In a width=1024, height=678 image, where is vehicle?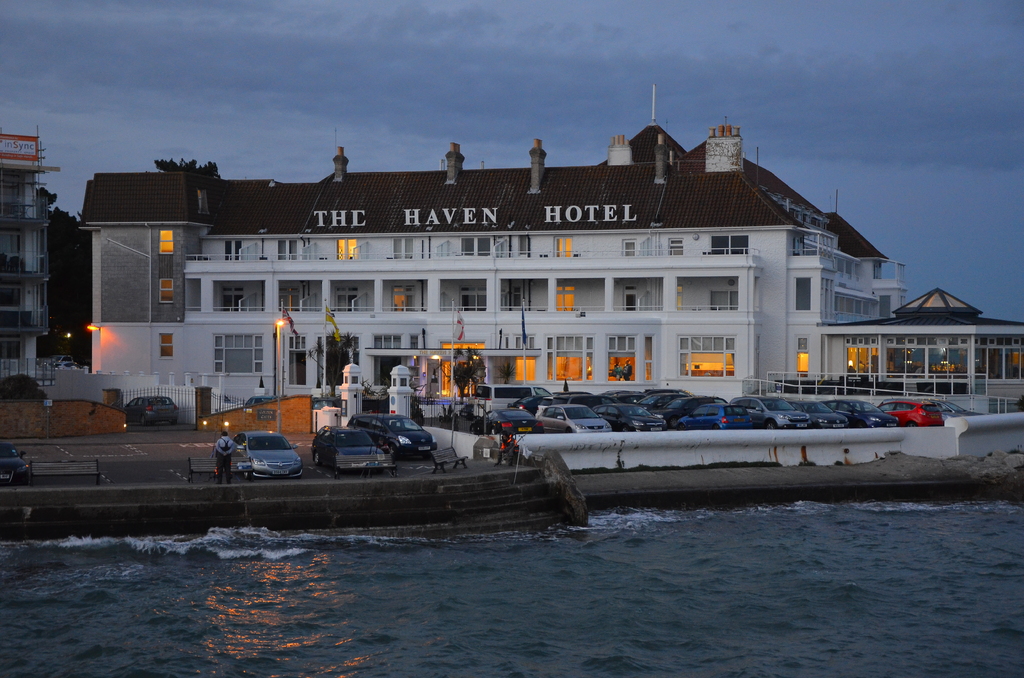
detection(819, 396, 902, 430).
